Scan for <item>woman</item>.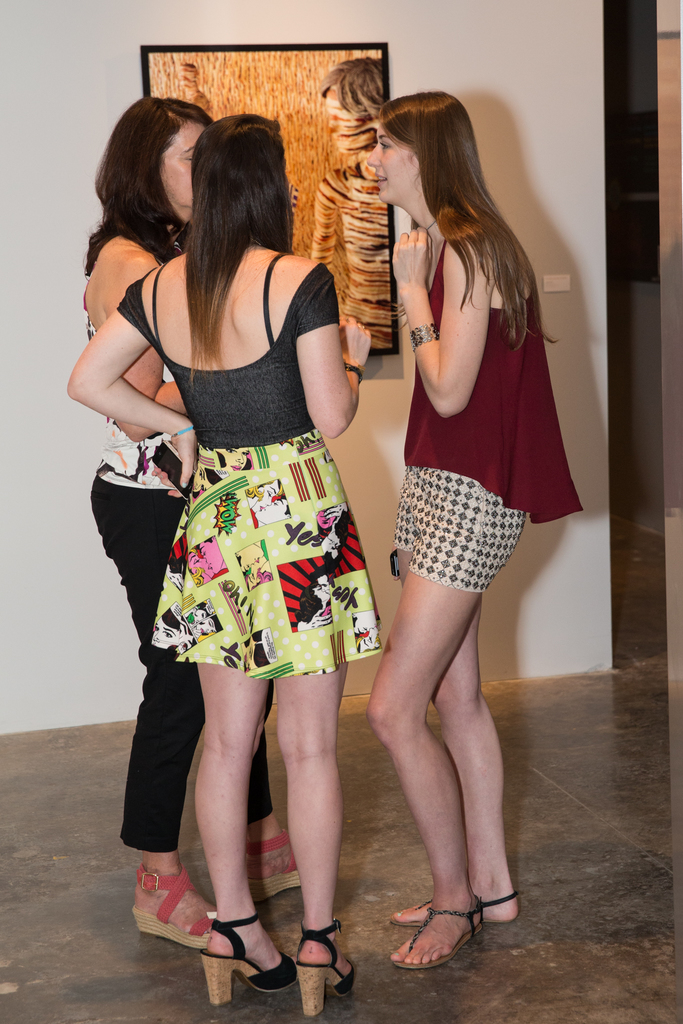
Scan result: locate(382, 90, 583, 965).
